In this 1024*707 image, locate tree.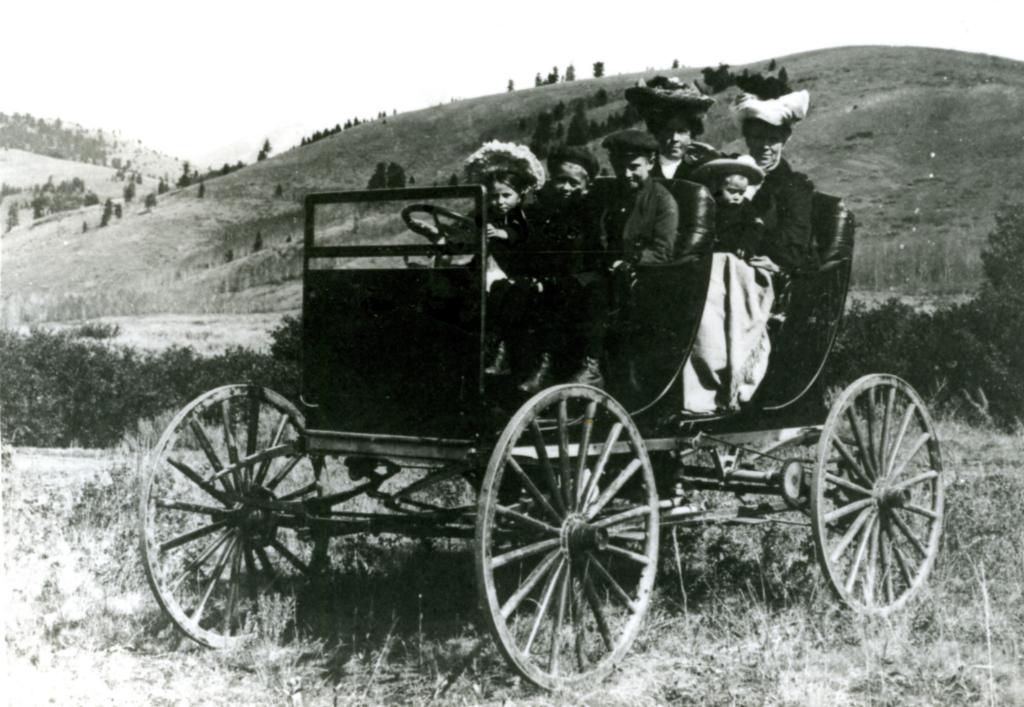
Bounding box: left=566, top=59, right=576, bottom=81.
